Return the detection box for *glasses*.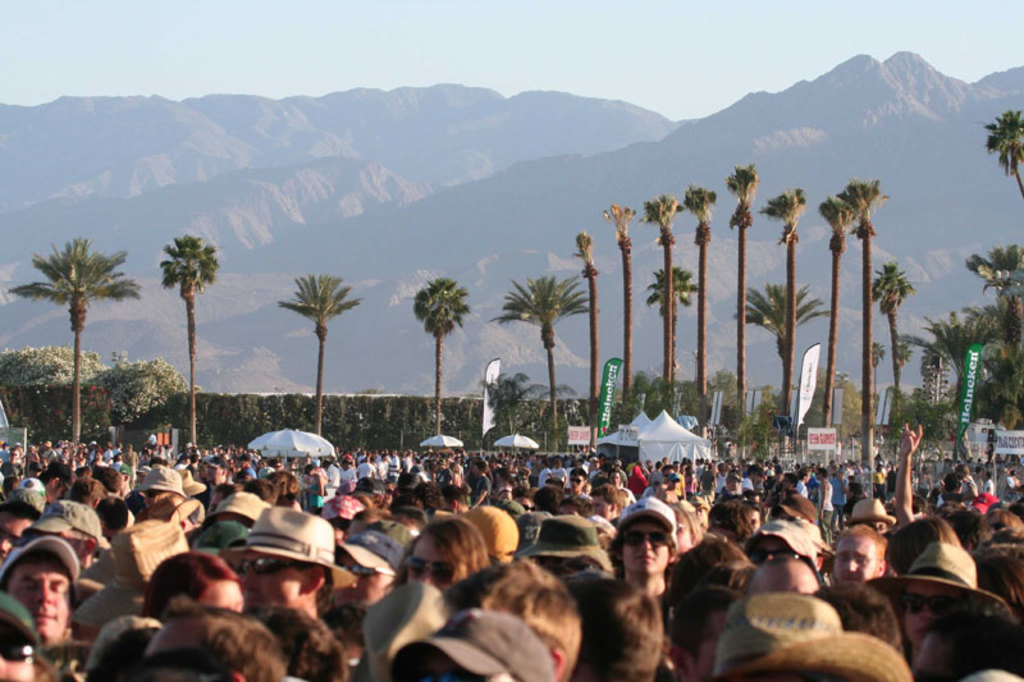
143/488/159/500.
